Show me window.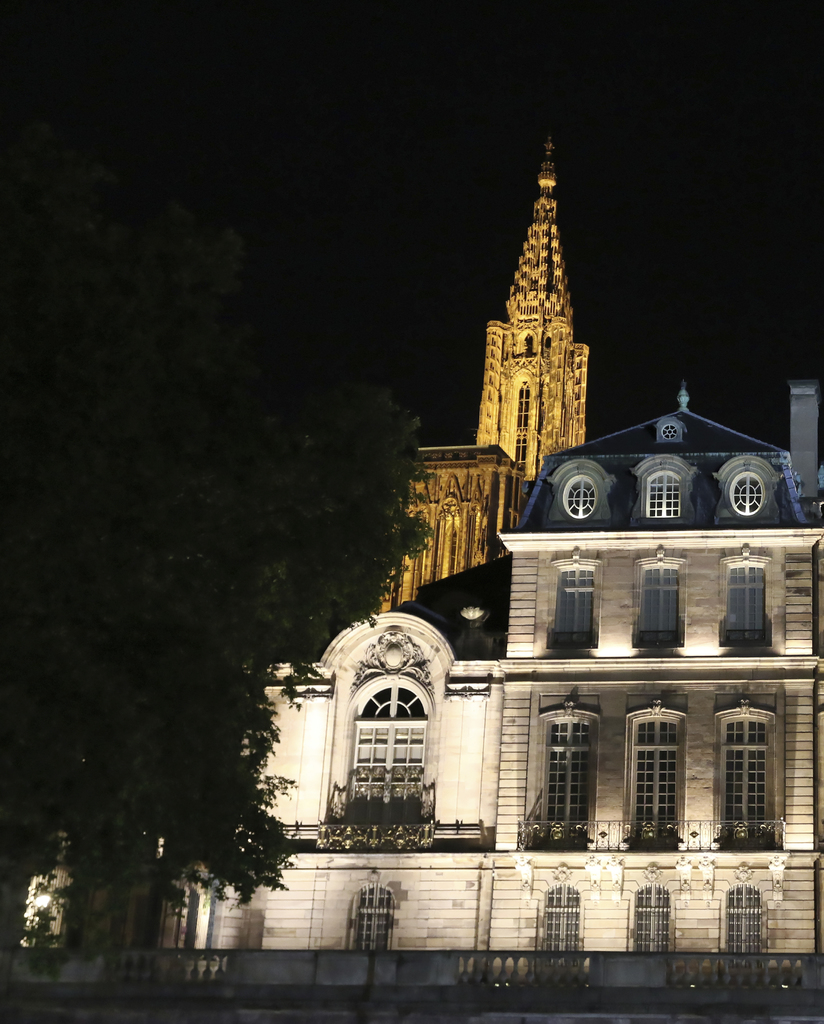
window is here: (529, 715, 597, 865).
